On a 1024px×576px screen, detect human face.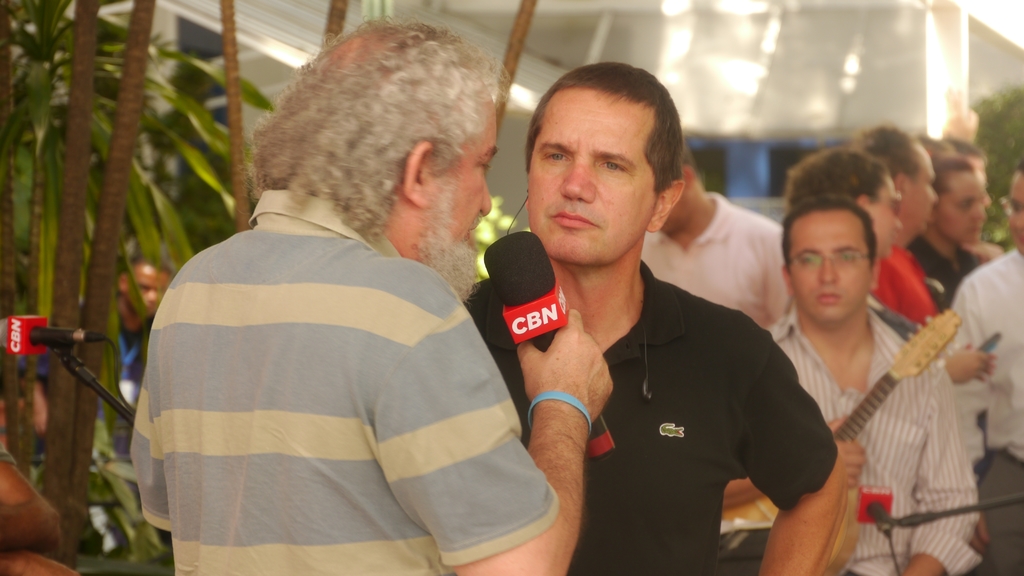
[872, 177, 904, 259].
